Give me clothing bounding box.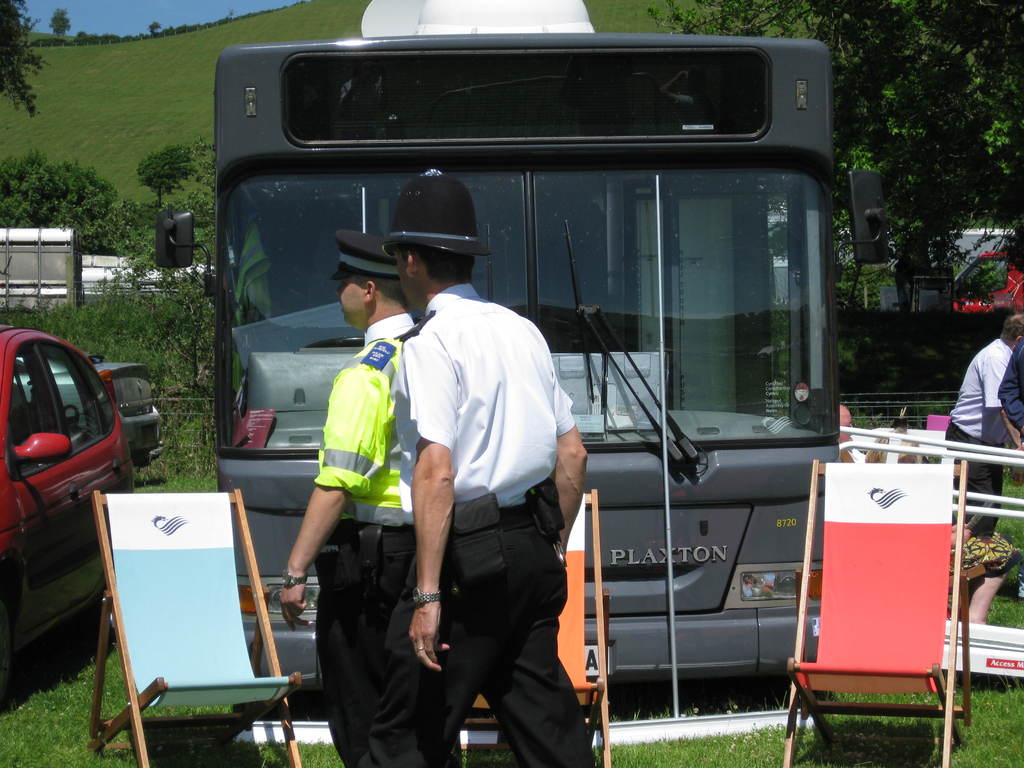
x1=942, y1=335, x2=1013, y2=545.
